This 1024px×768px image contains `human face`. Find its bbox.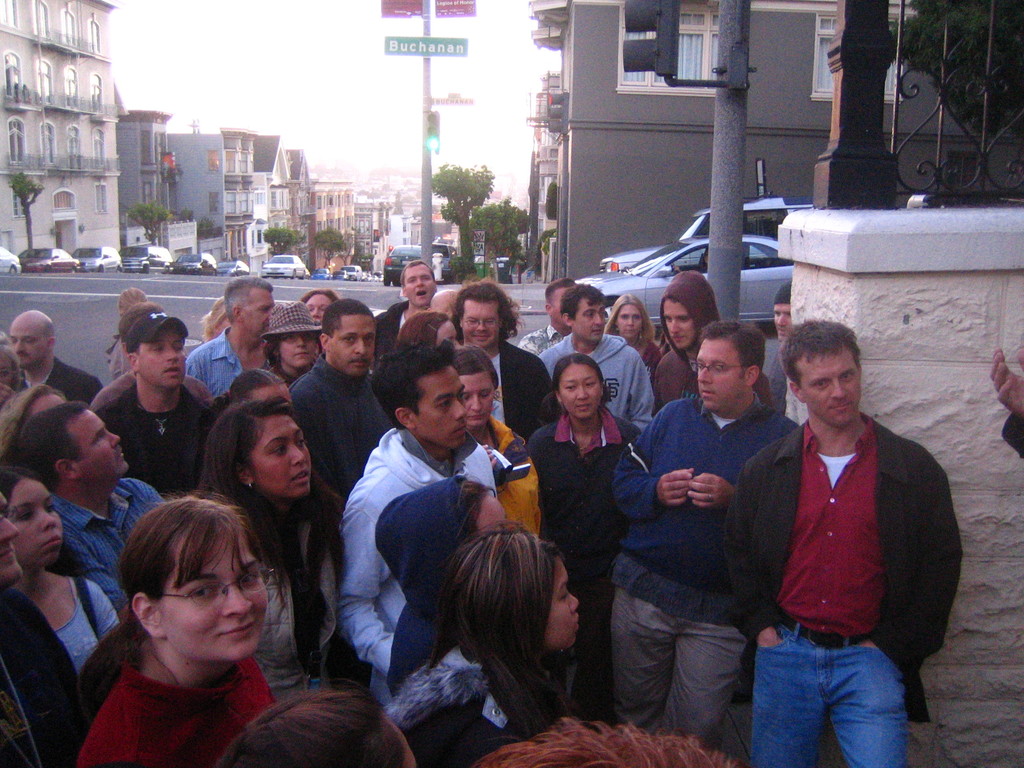
BBox(276, 333, 324, 367).
